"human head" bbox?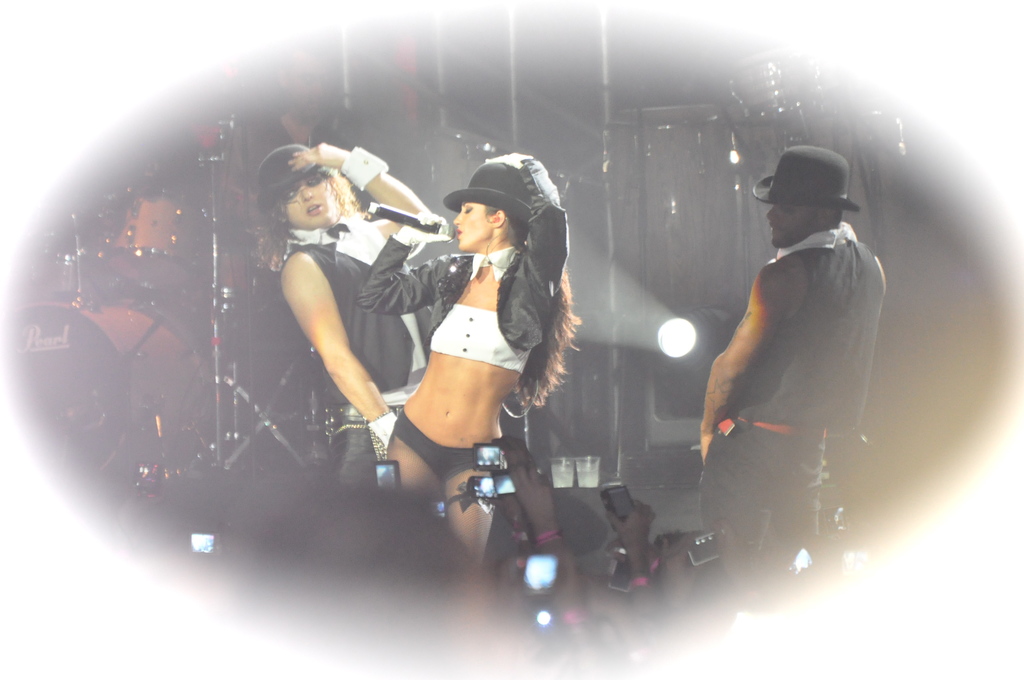
detection(766, 139, 873, 263)
